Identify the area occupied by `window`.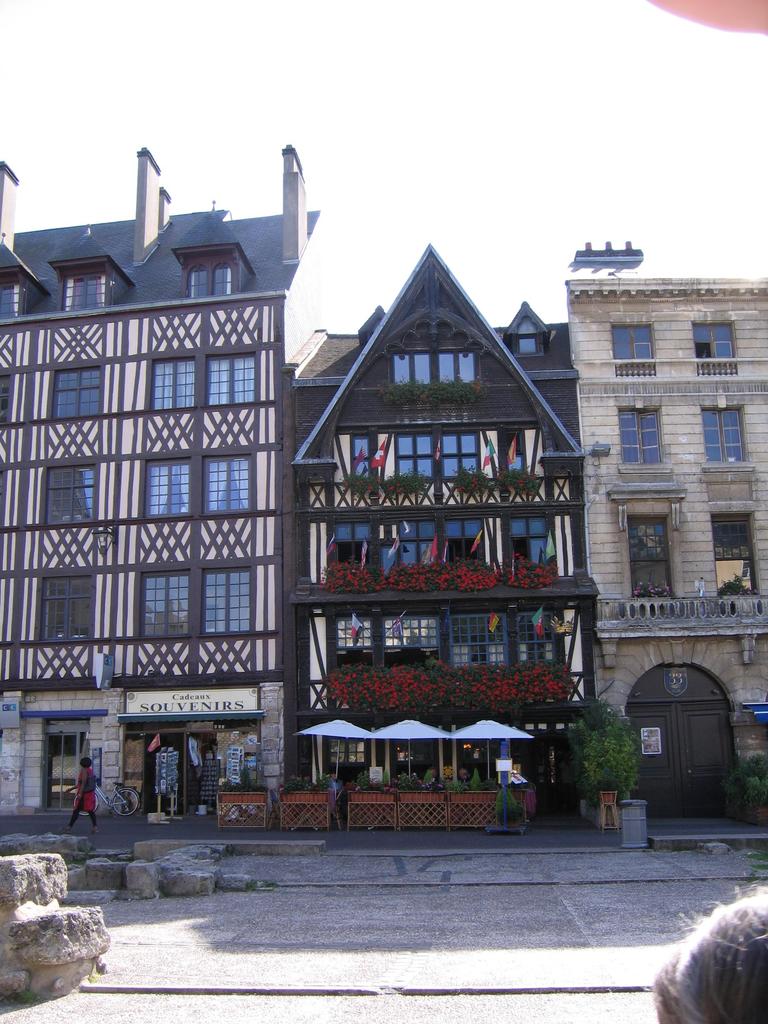
Area: <box>56,733,90,810</box>.
